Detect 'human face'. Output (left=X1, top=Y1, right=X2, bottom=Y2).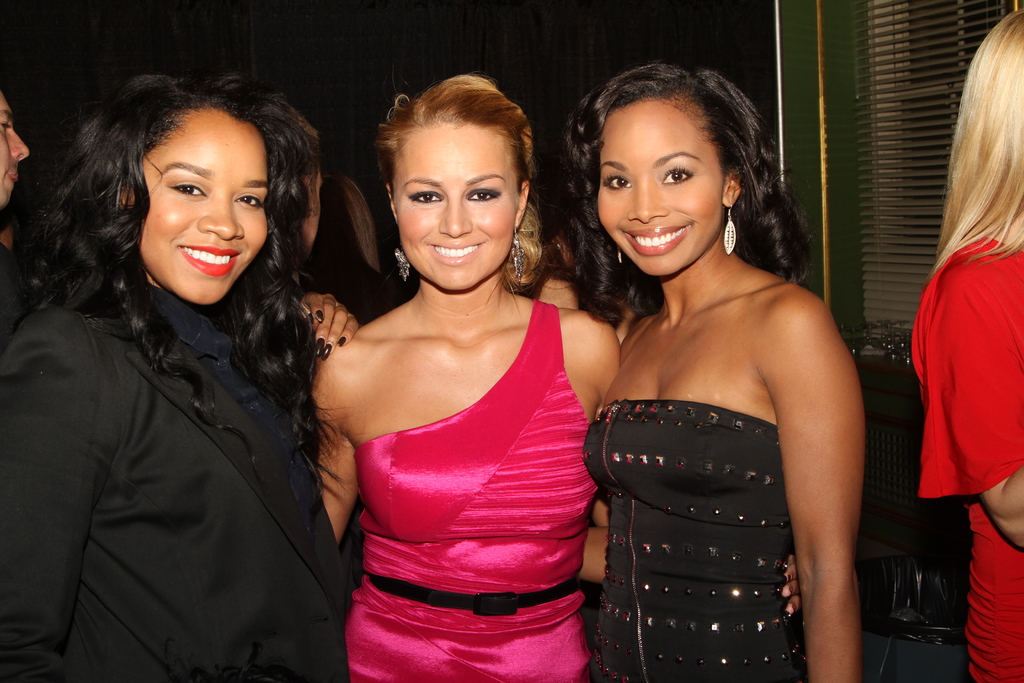
(left=595, top=101, right=721, bottom=279).
